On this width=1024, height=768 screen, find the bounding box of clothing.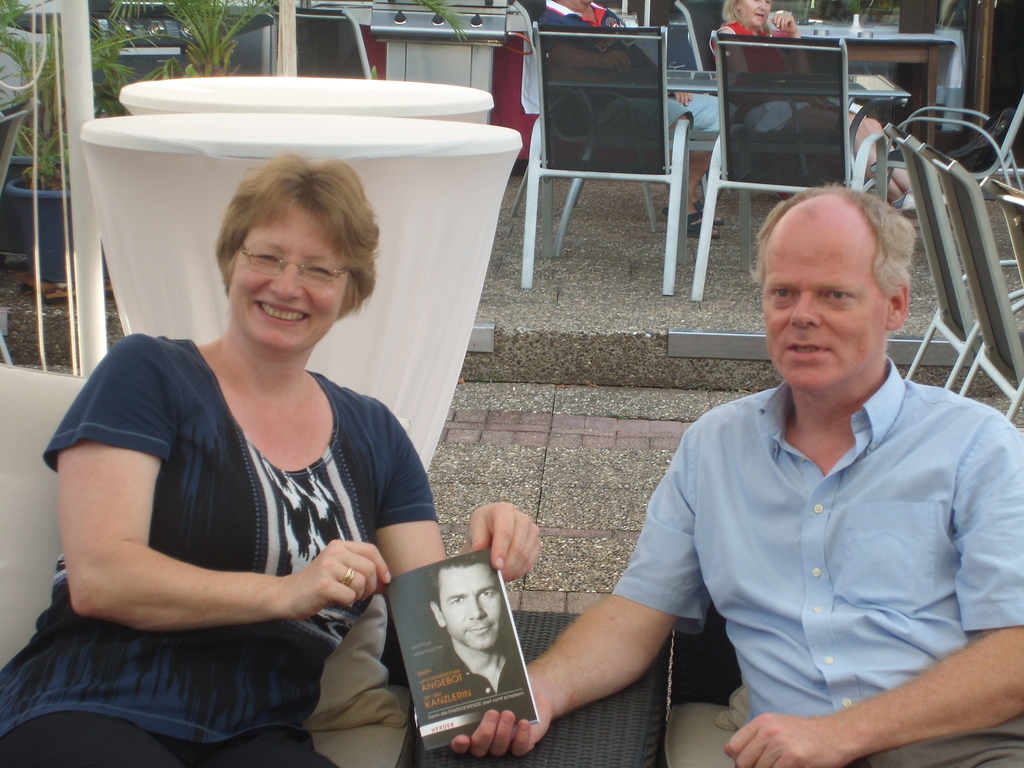
Bounding box: select_region(0, 325, 440, 767).
